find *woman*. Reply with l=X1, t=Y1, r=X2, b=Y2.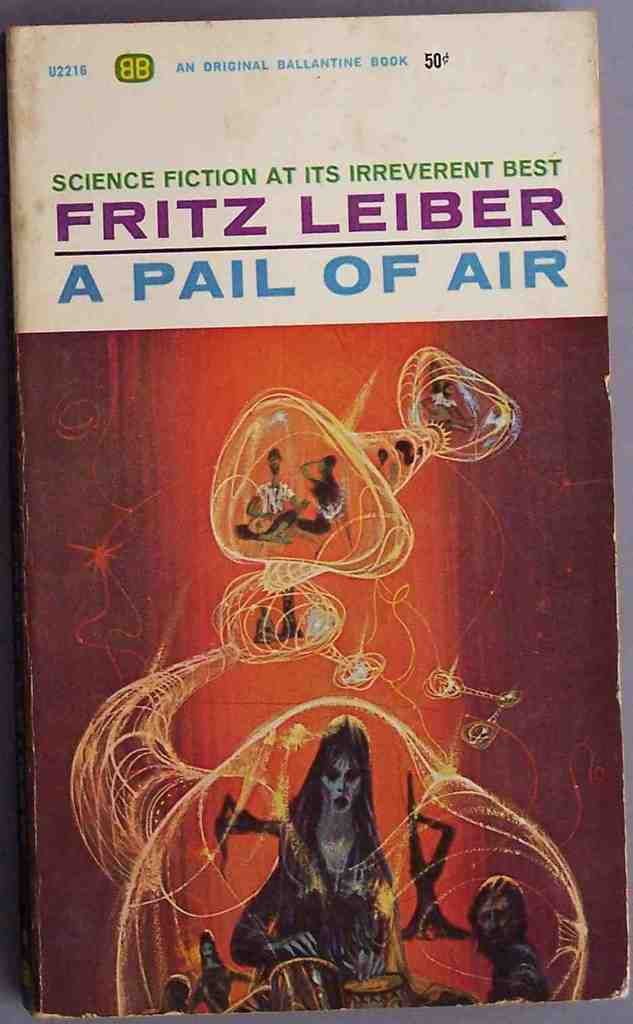
l=229, t=718, r=419, b=1014.
